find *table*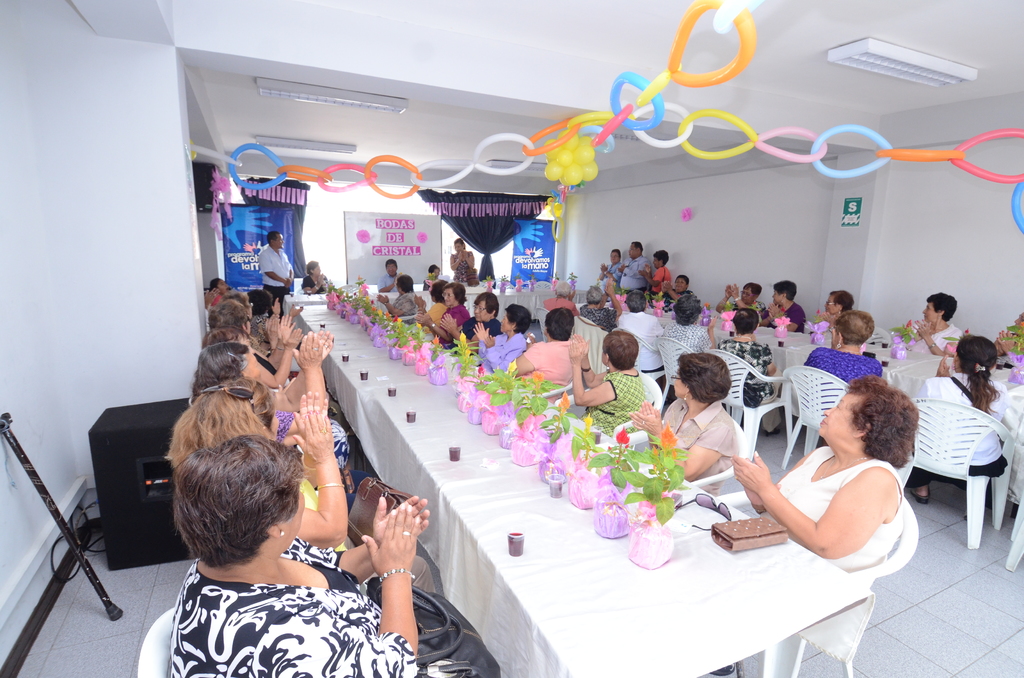
576,309,1023,515
